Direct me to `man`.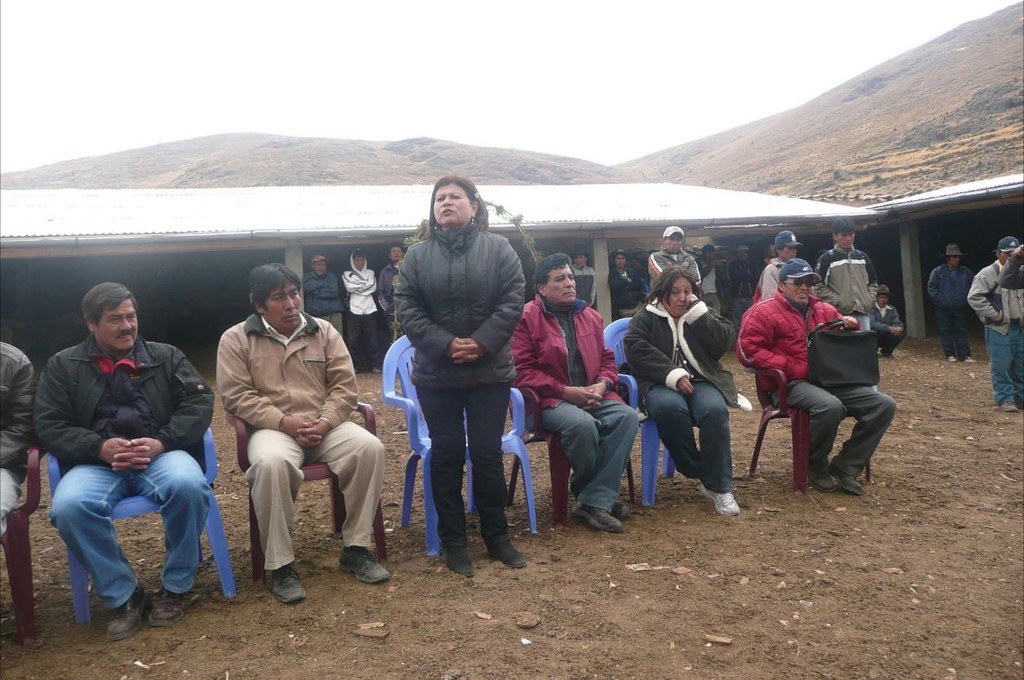
Direction: bbox(927, 244, 980, 368).
